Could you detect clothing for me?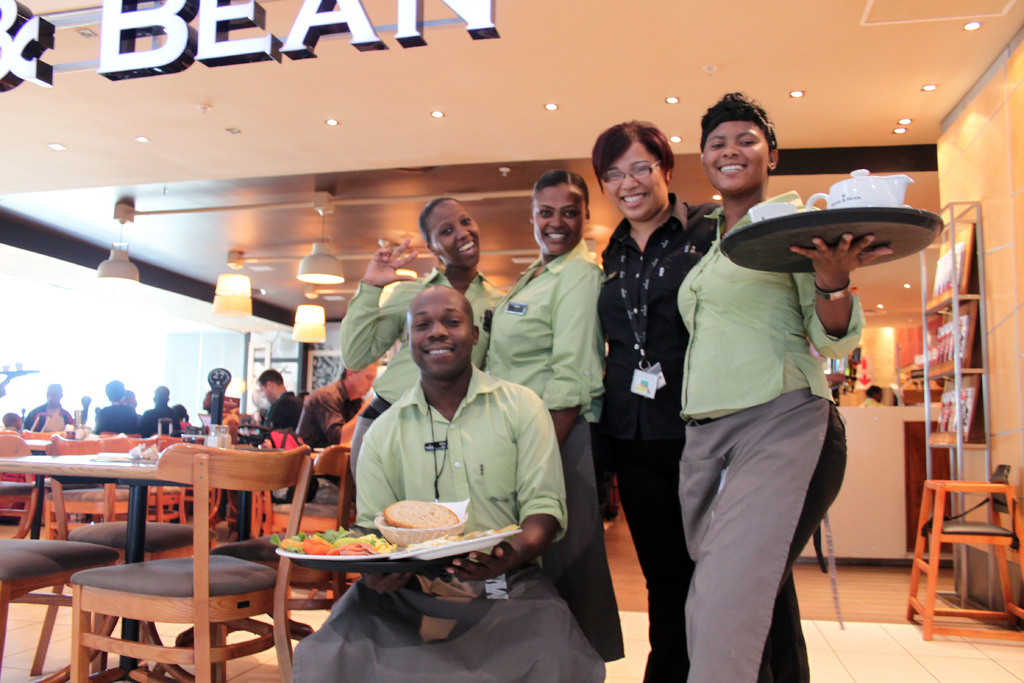
Detection result: {"left": 605, "top": 192, "right": 812, "bottom": 682}.
